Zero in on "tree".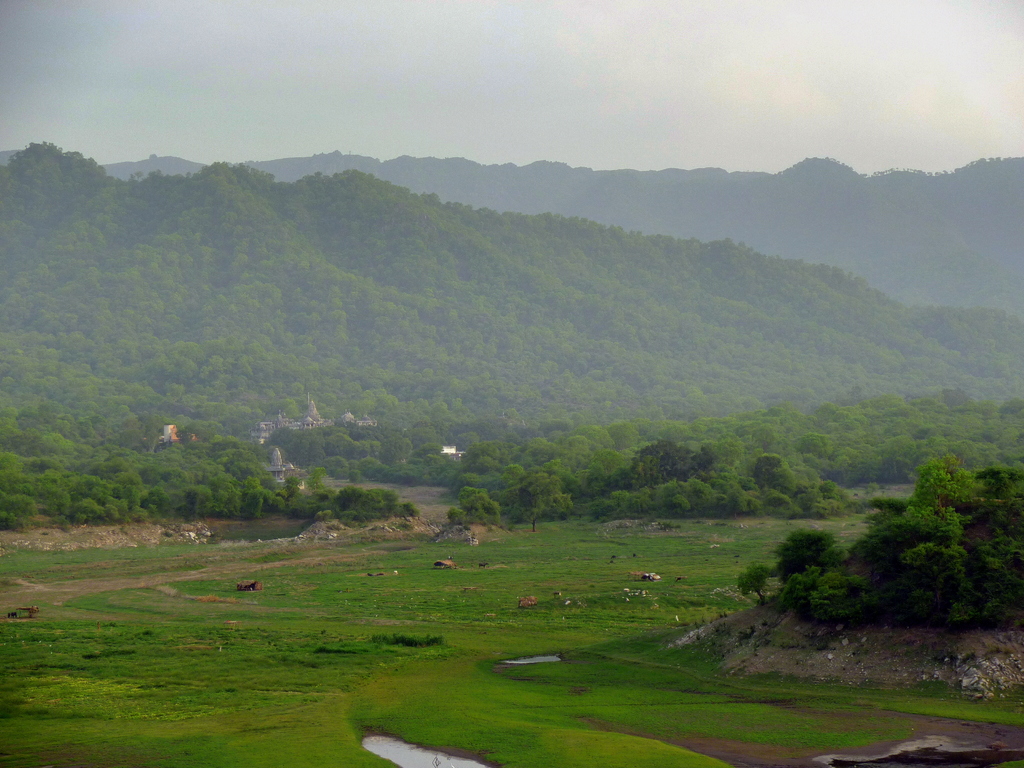
Zeroed in: [578, 423, 613, 448].
